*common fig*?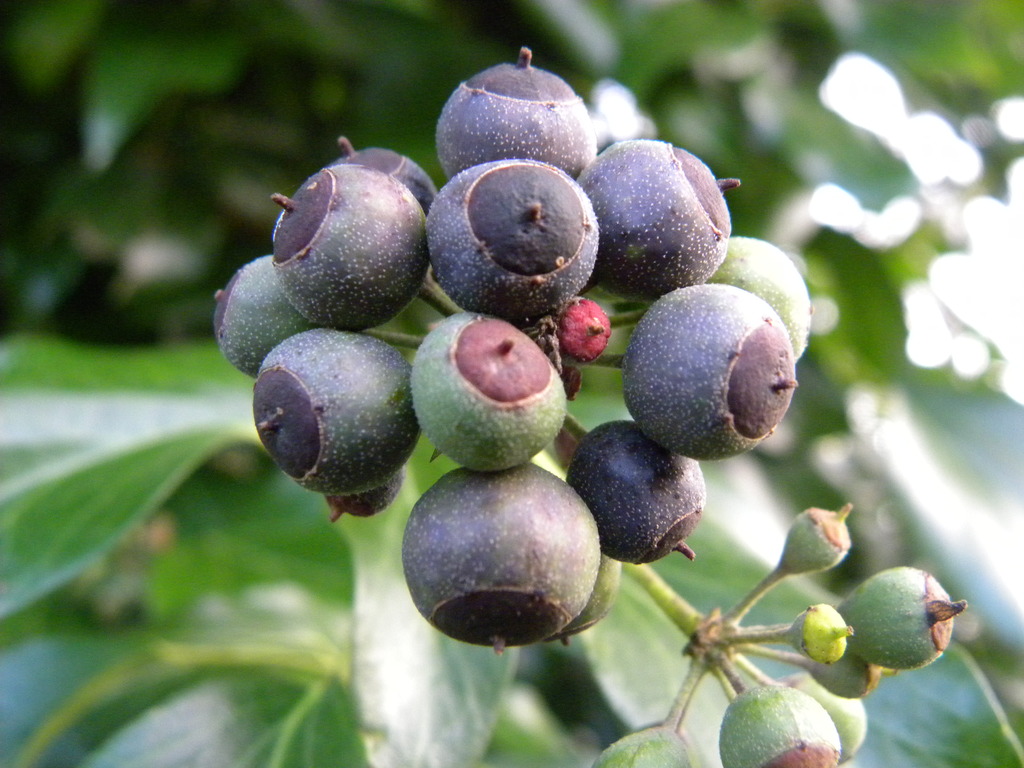
<region>593, 728, 693, 767</region>
